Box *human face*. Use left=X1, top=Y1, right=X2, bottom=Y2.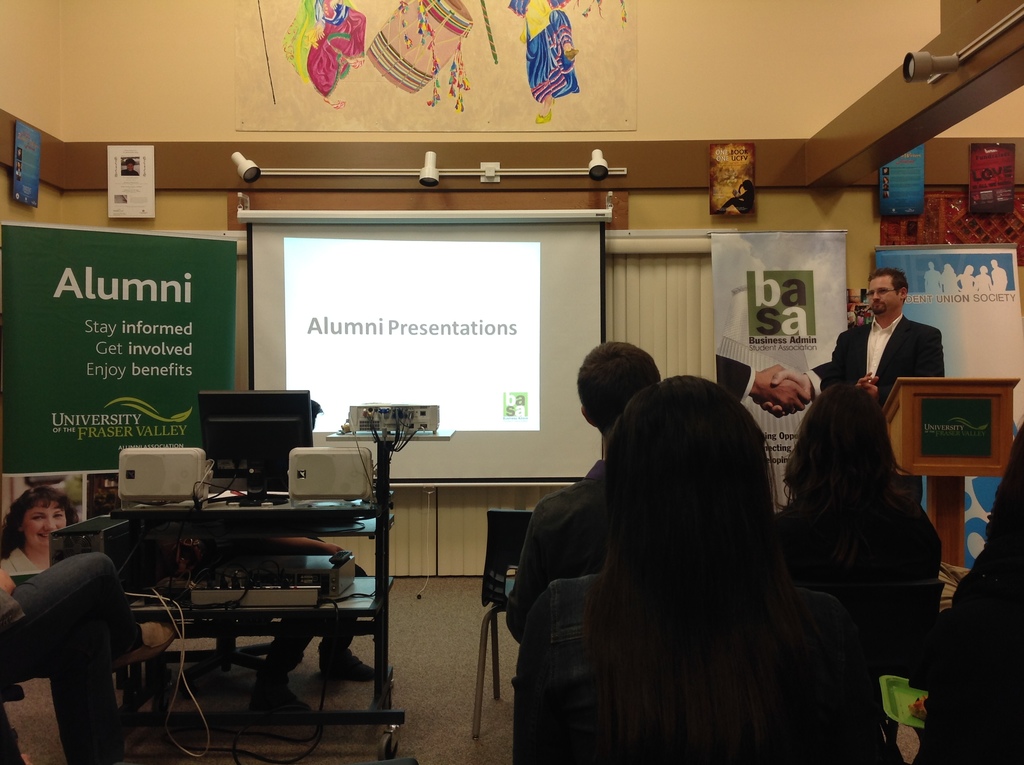
left=870, top=277, right=899, bottom=316.
